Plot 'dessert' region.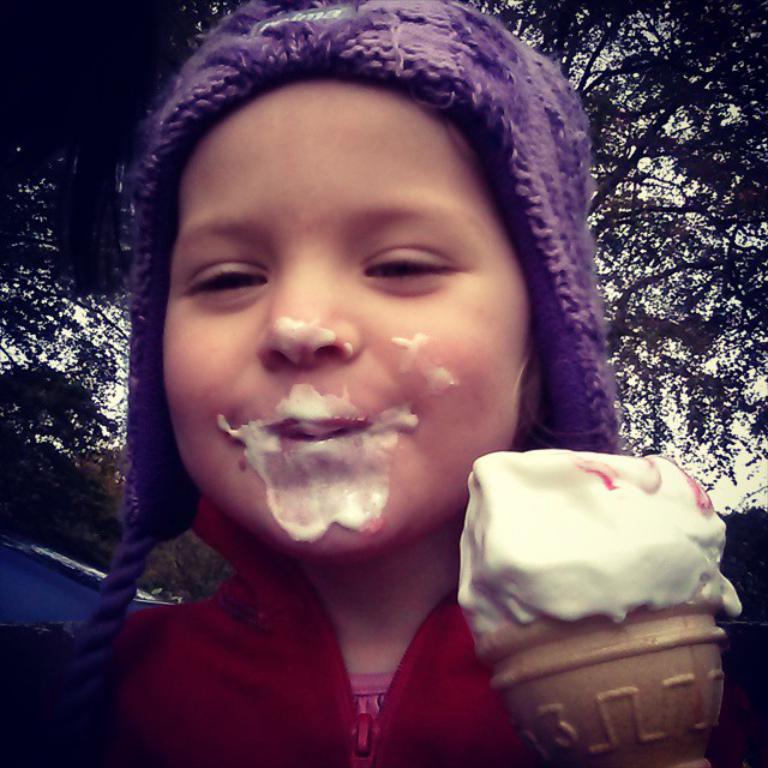
Plotted at <bbox>443, 439, 750, 750</bbox>.
